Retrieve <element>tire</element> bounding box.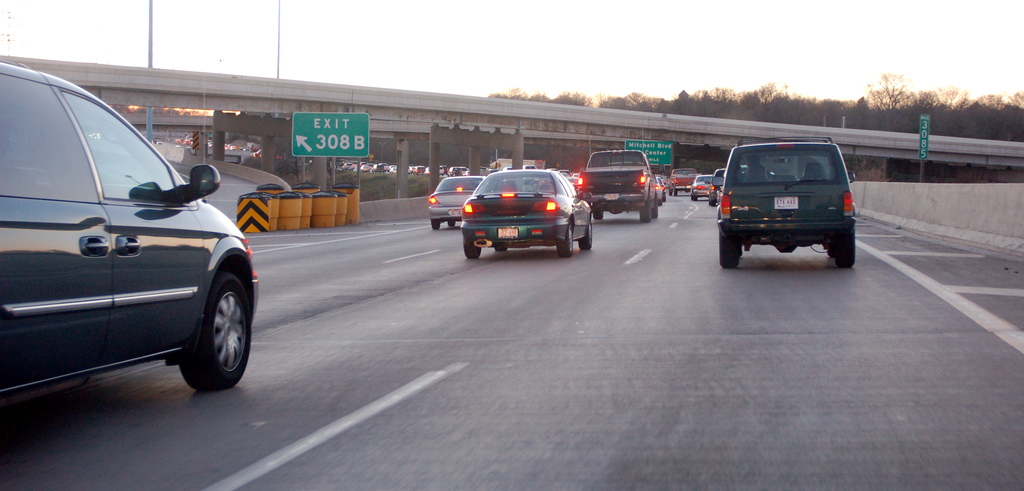
Bounding box: (831, 228, 863, 269).
